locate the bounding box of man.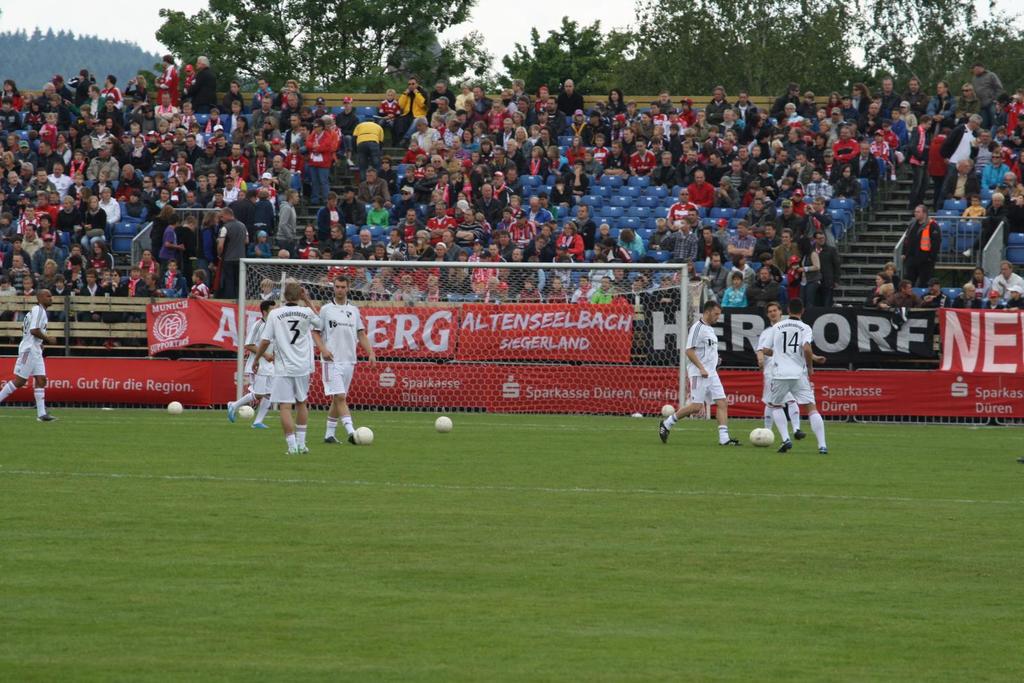
Bounding box: region(555, 78, 582, 115).
